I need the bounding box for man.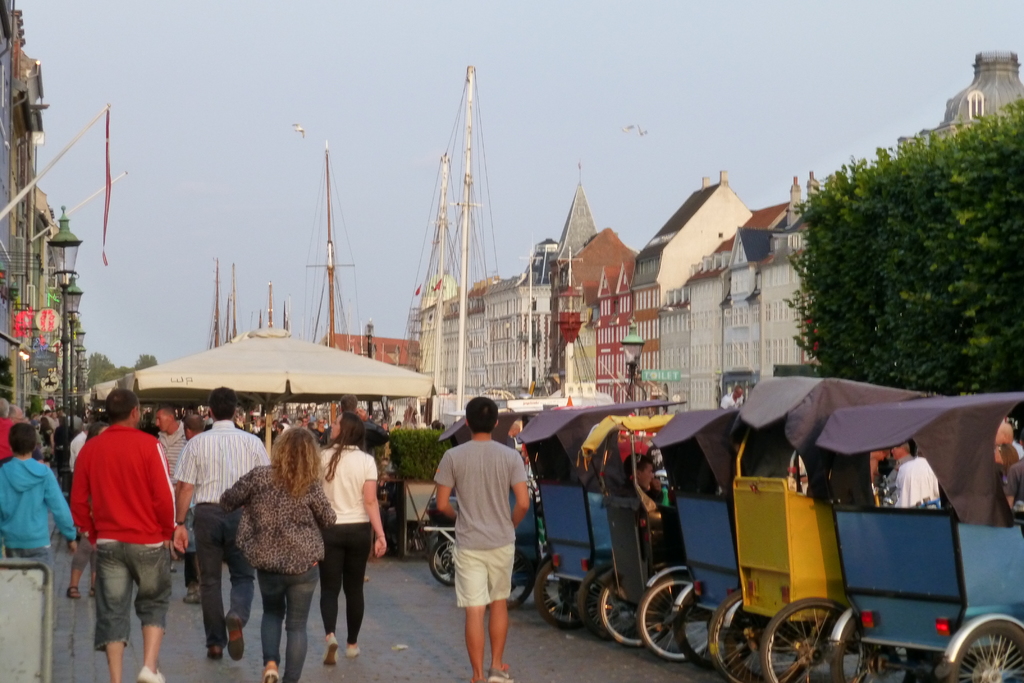
Here it is: bbox(182, 416, 210, 601).
